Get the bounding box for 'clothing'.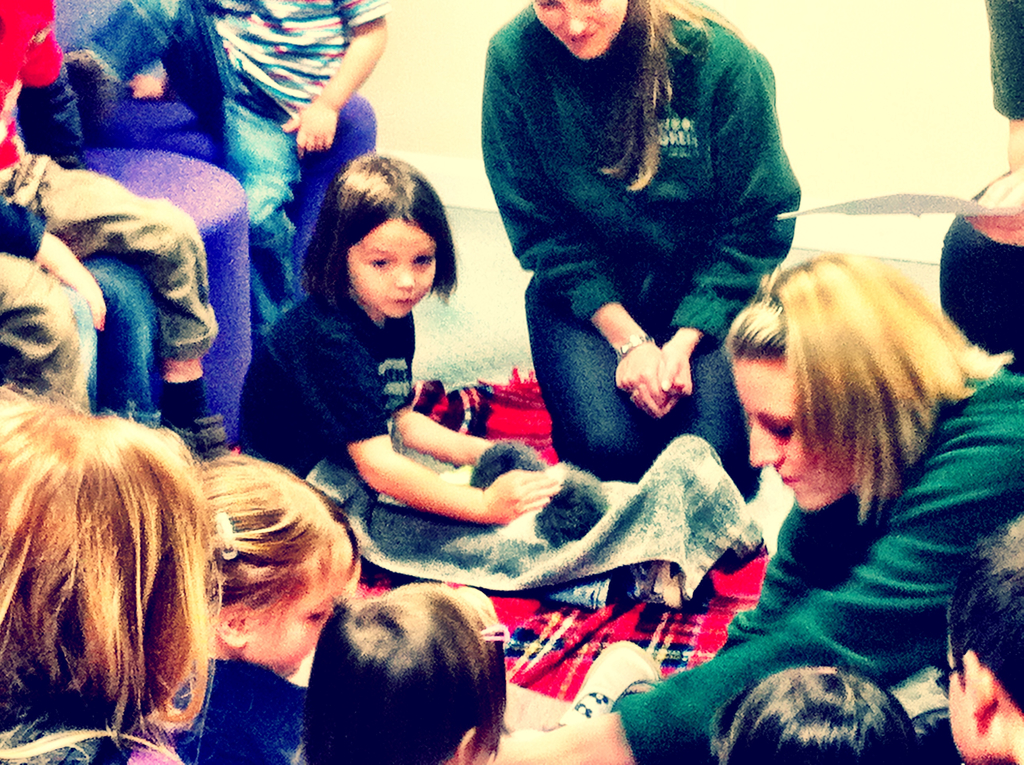
pyautogui.locateOnScreen(216, 0, 395, 272).
